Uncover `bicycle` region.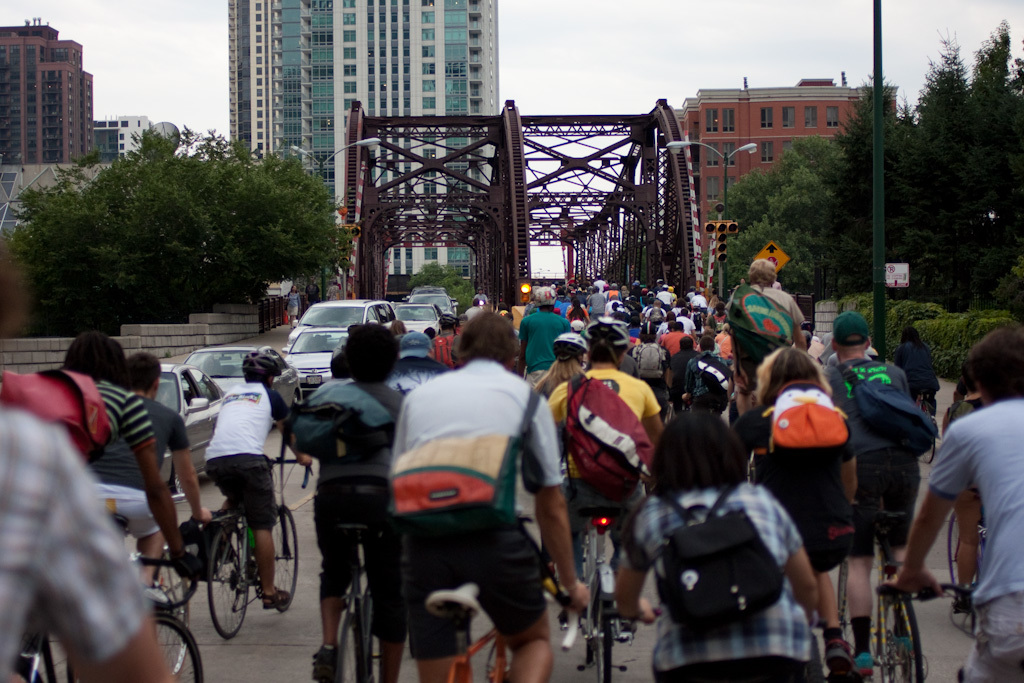
Uncovered: 158:436:293:608.
